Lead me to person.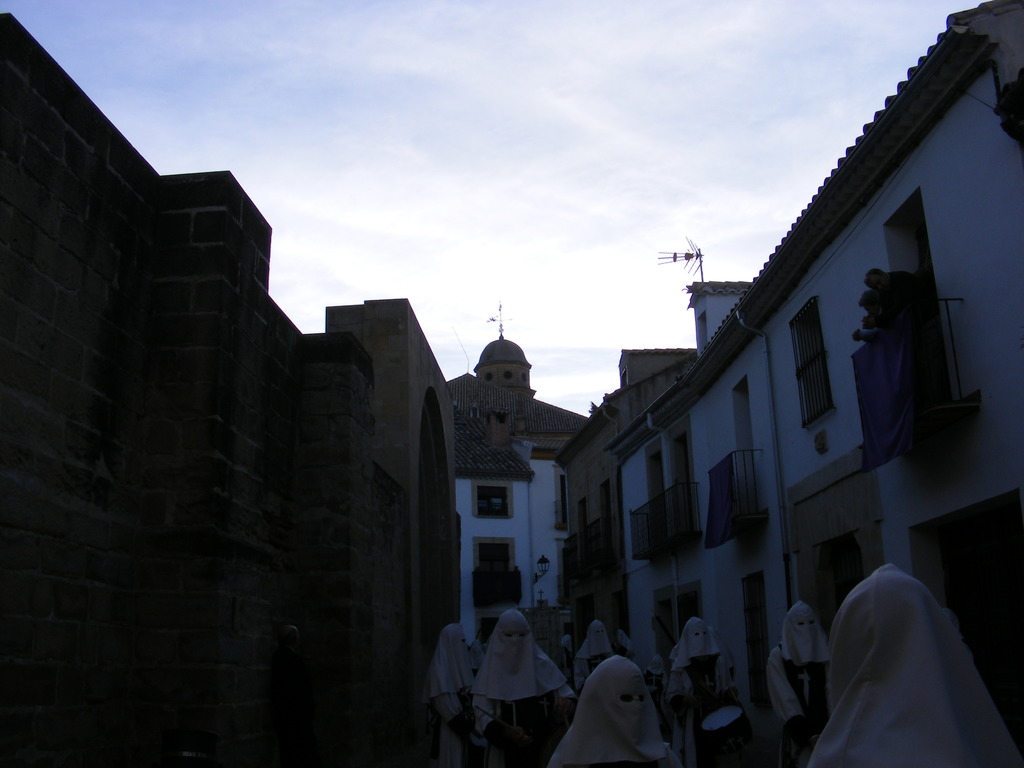
Lead to [769, 601, 840, 767].
